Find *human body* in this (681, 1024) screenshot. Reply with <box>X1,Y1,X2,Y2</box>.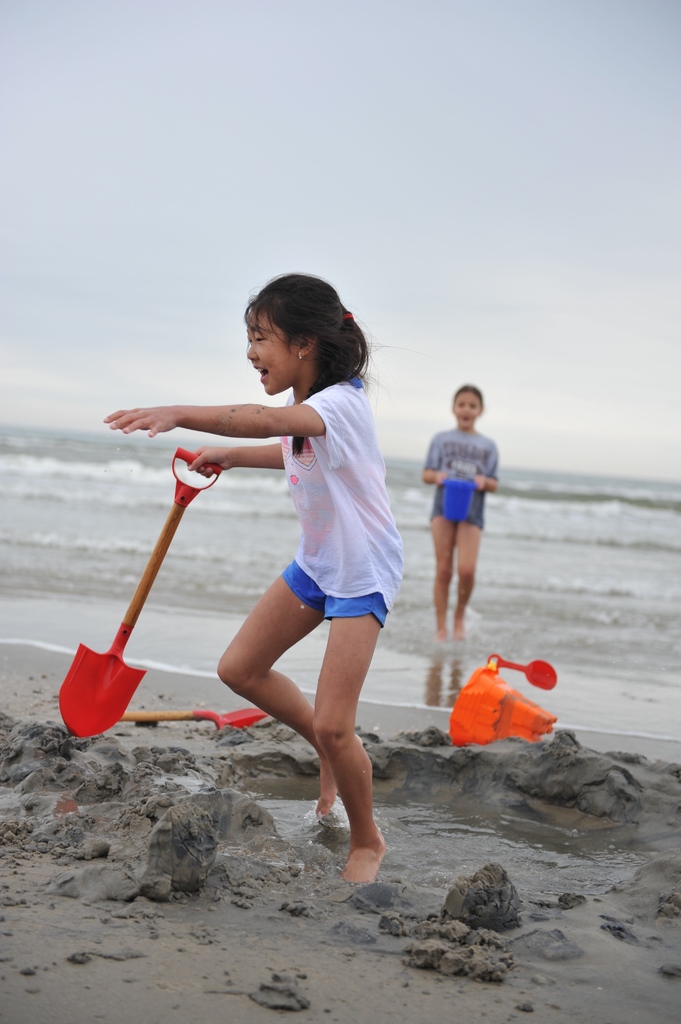
<box>422,385,504,641</box>.
